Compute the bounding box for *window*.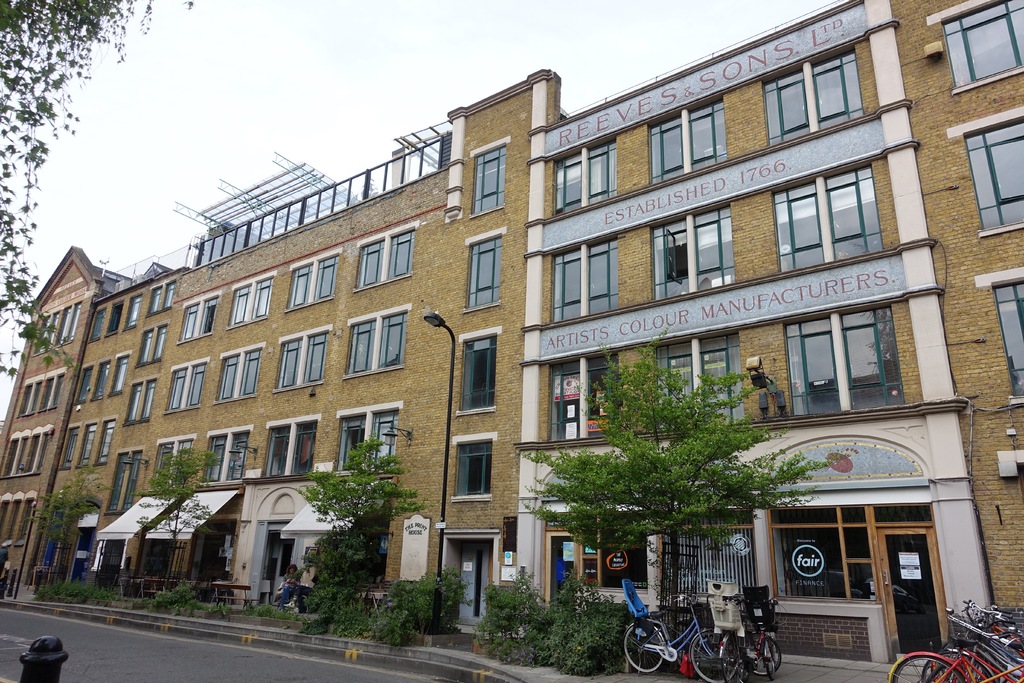
(273, 322, 333, 393).
